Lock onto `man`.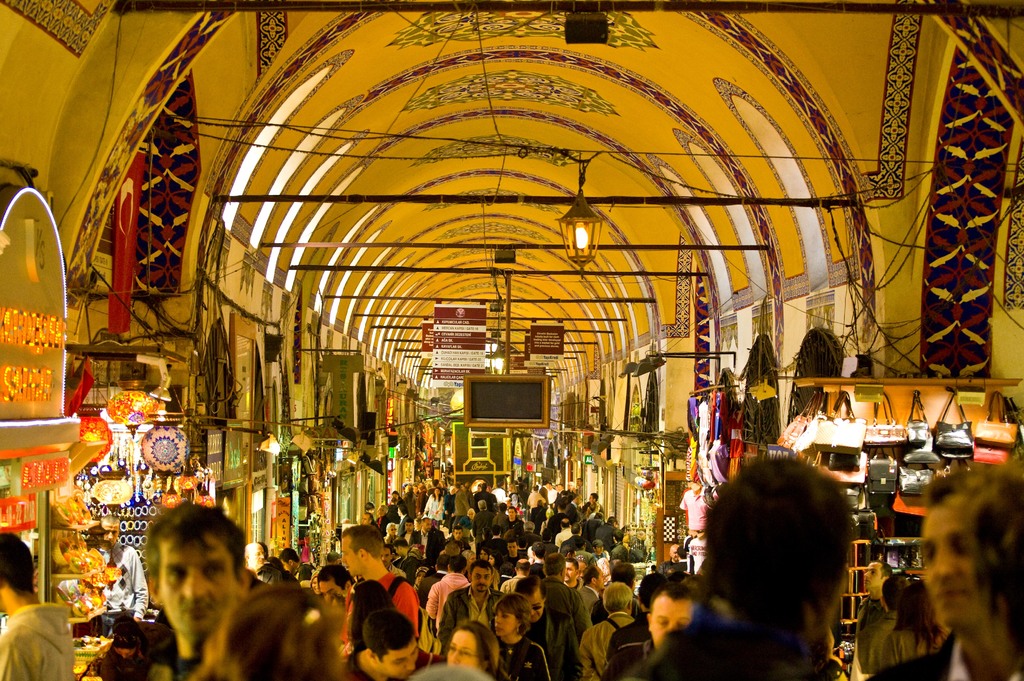
Locked: <box>244,541,268,576</box>.
